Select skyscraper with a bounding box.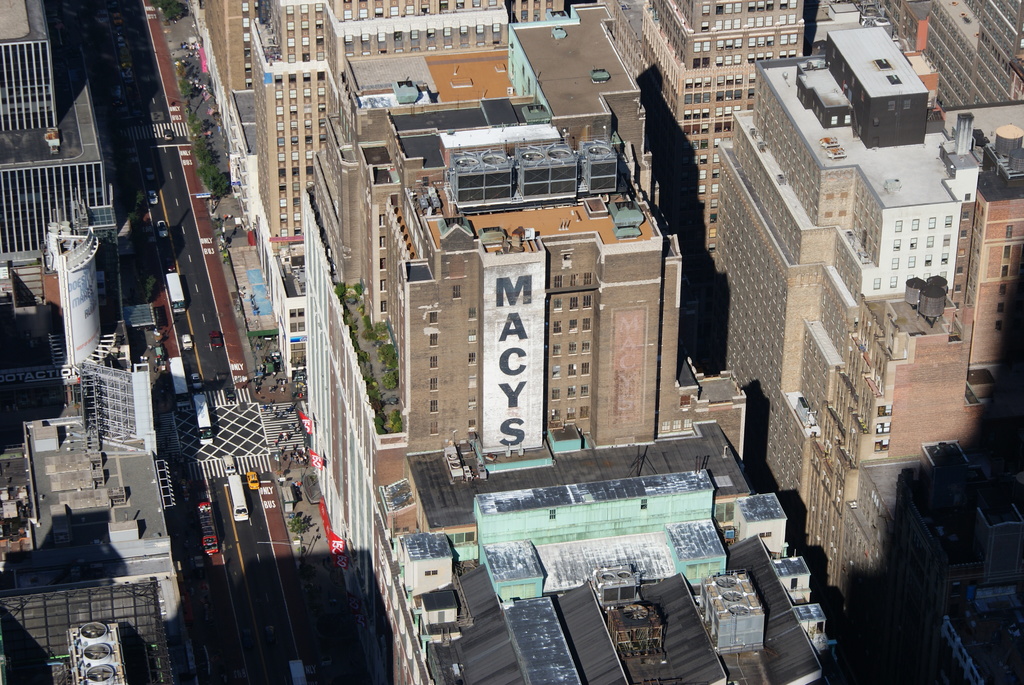
{"x1": 60, "y1": 202, "x2": 117, "y2": 387}.
